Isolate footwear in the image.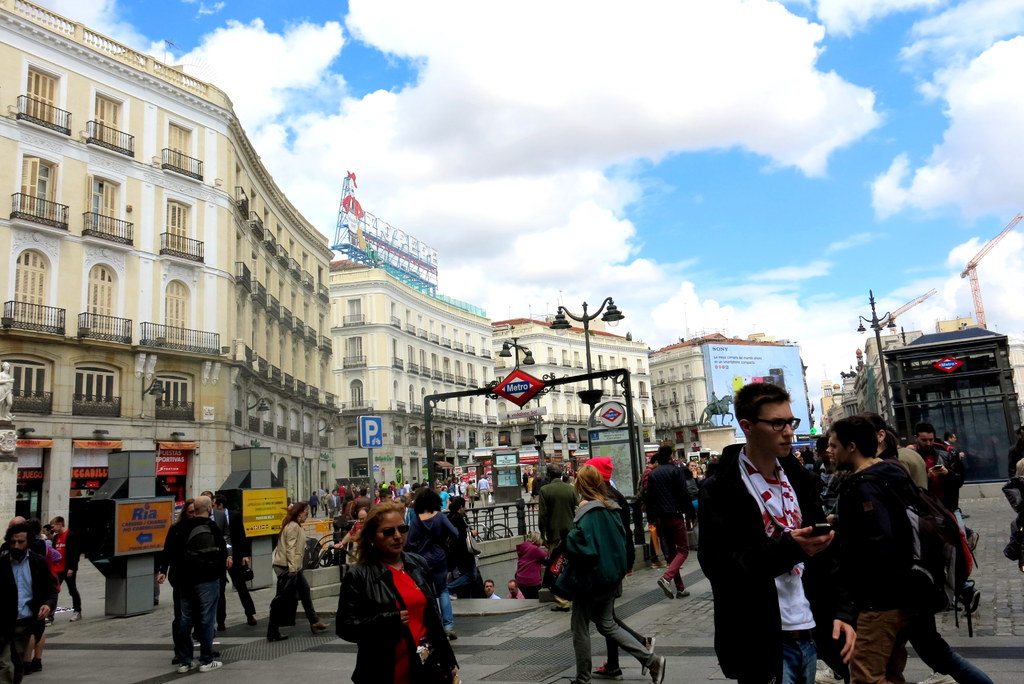
Isolated region: crop(675, 589, 690, 598).
